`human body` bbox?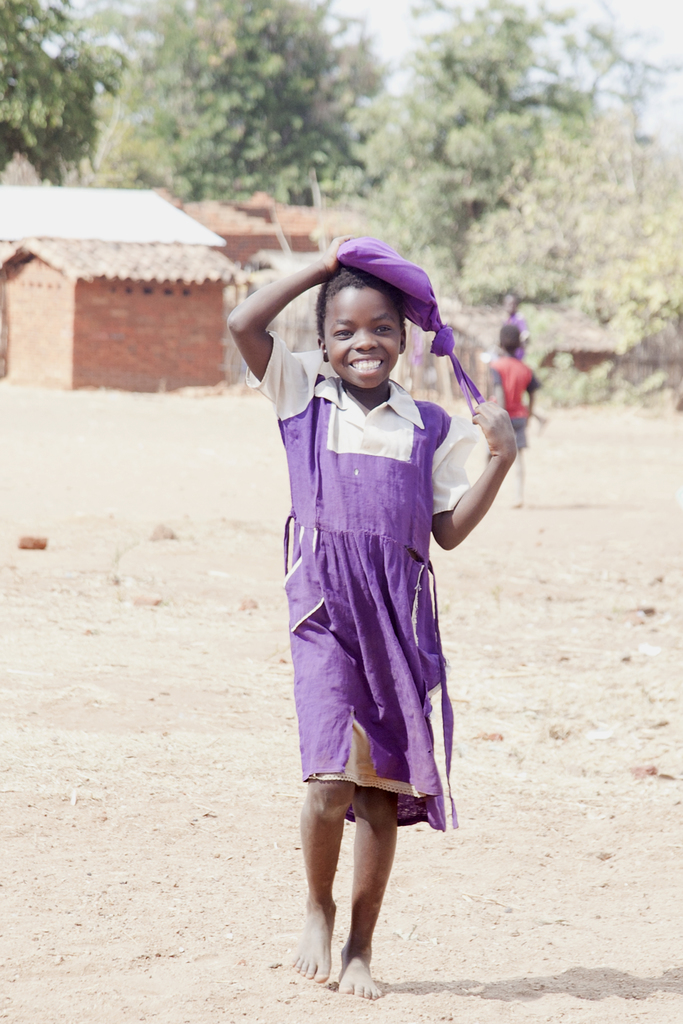
rect(259, 241, 494, 961)
